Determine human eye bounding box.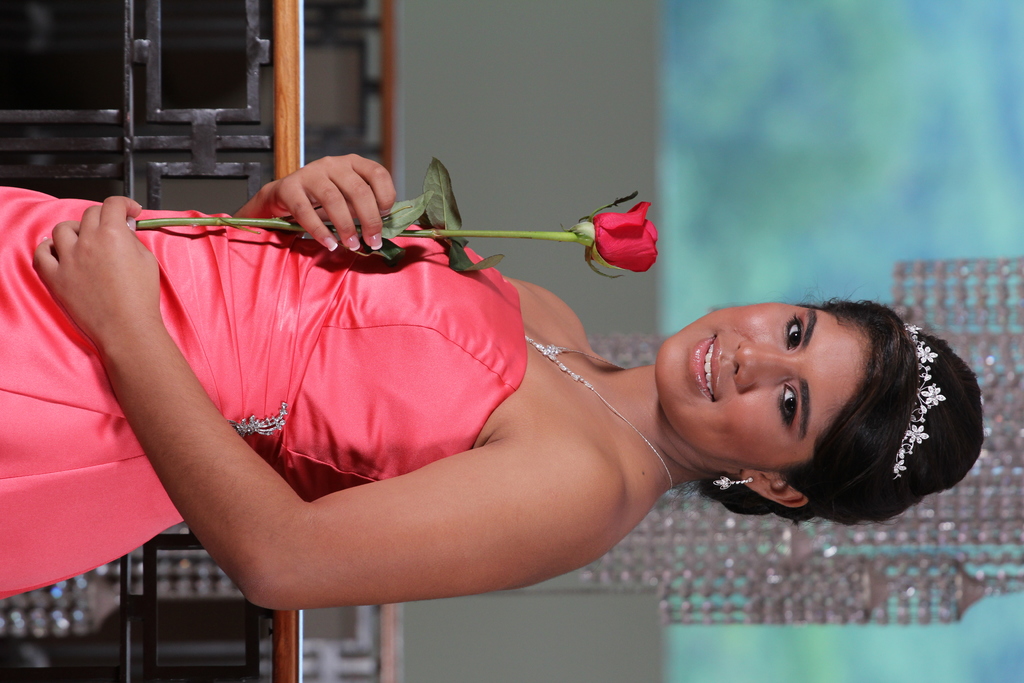
Determined: rect(770, 381, 803, 438).
